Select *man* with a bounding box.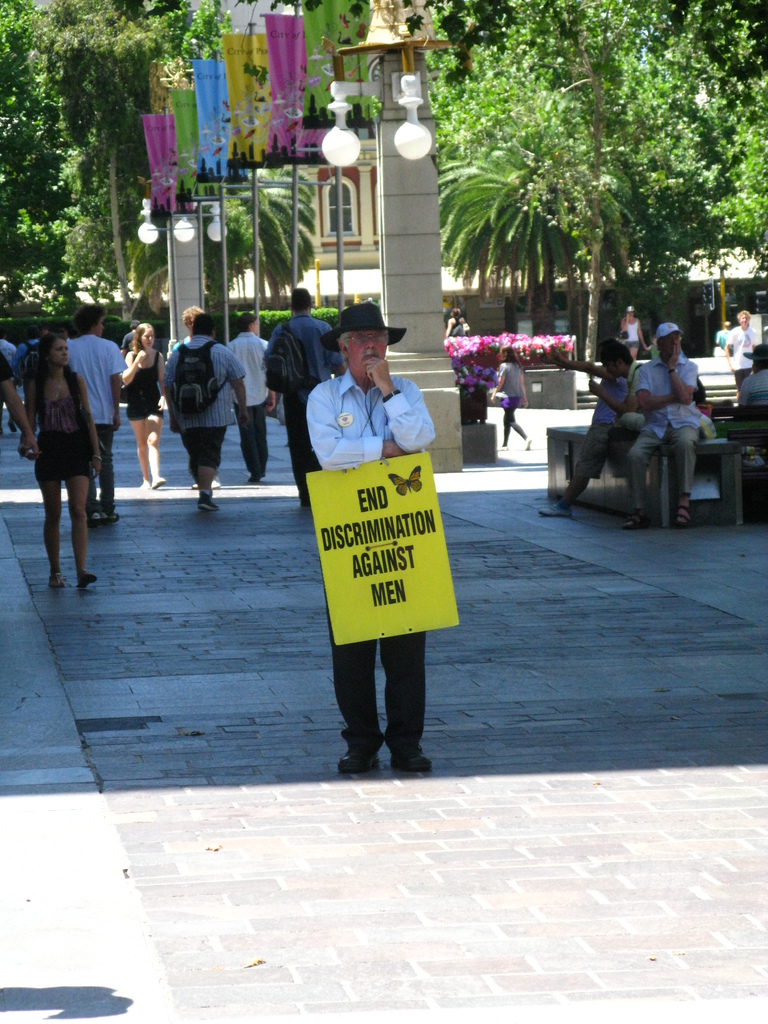
BBox(290, 306, 457, 760).
